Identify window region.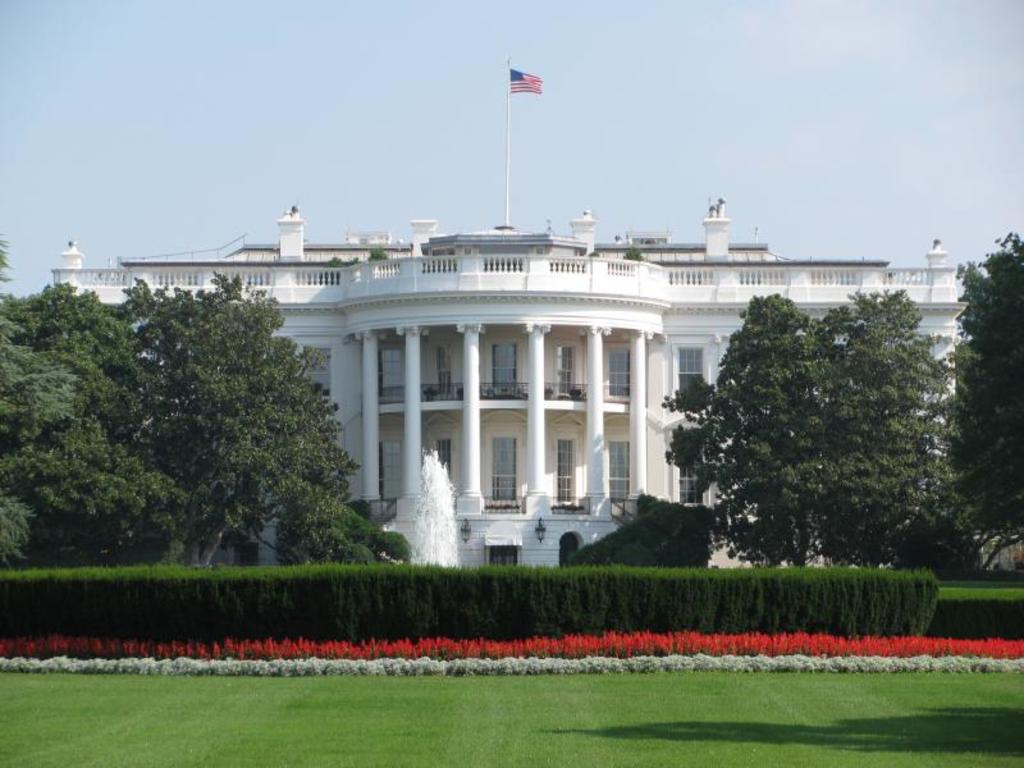
Region: select_region(611, 442, 625, 503).
